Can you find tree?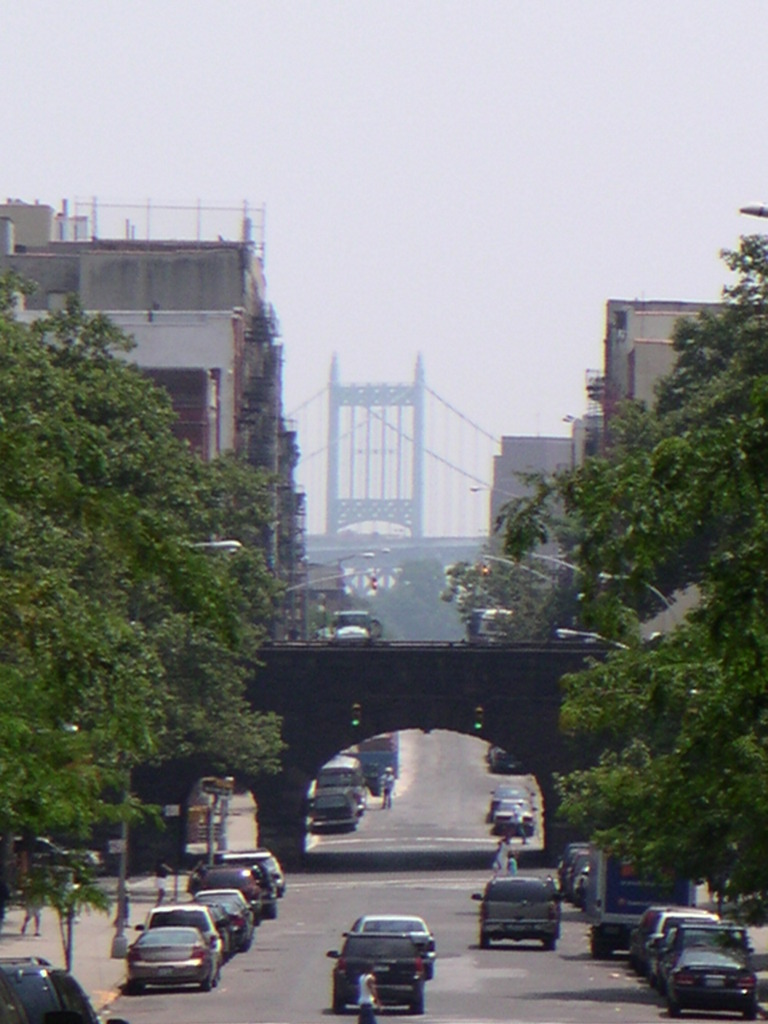
Yes, bounding box: x1=0 y1=259 x2=285 y2=973.
